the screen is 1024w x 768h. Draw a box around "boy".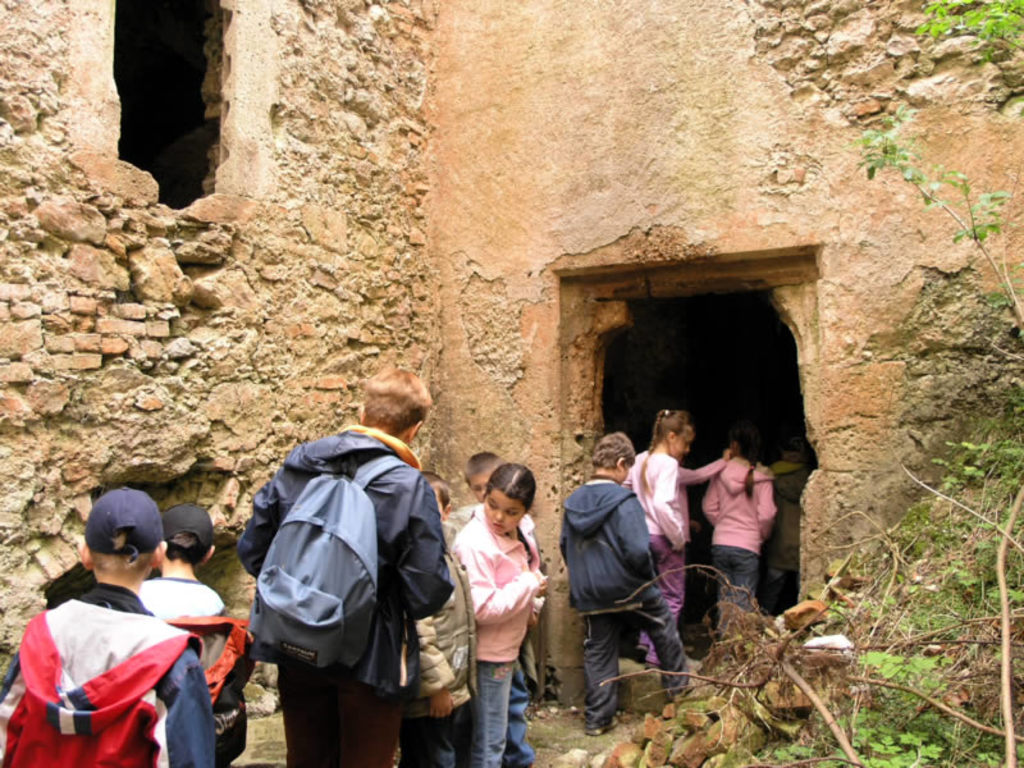
(233,361,449,767).
